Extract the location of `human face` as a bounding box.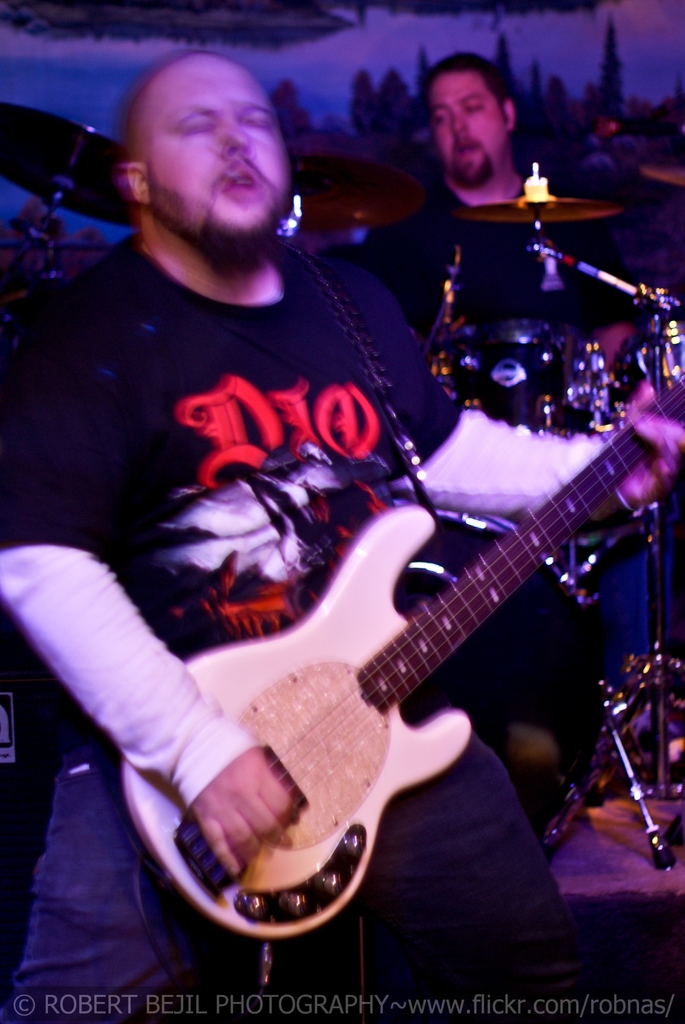
<box>151,61,289,244</box>.
